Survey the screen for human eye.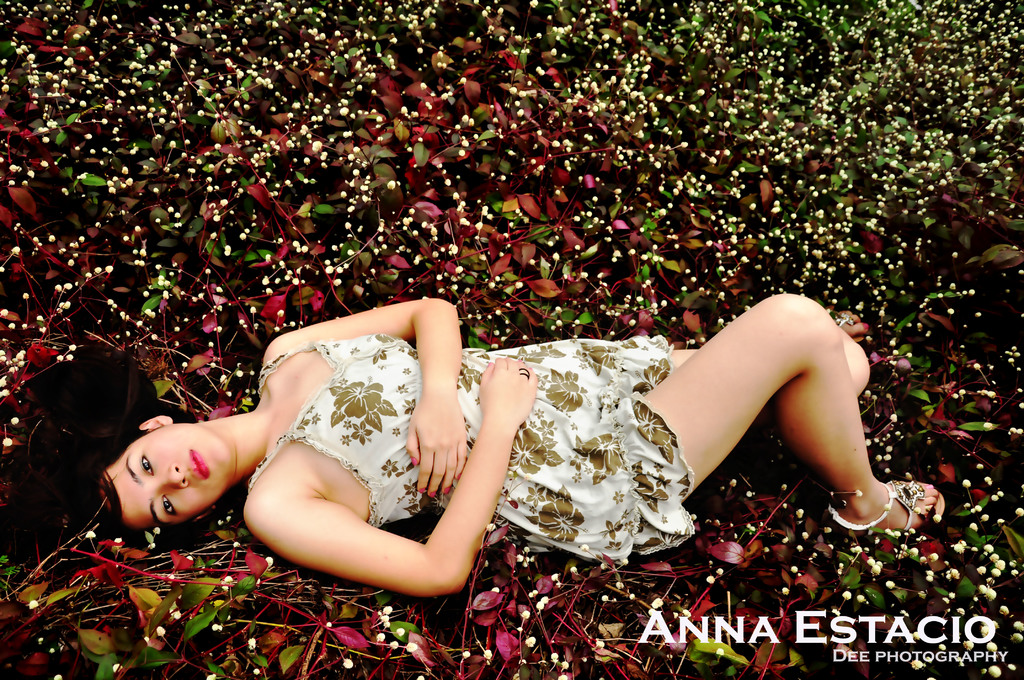
Survey found: Rect(136, 450, 161, 476).
